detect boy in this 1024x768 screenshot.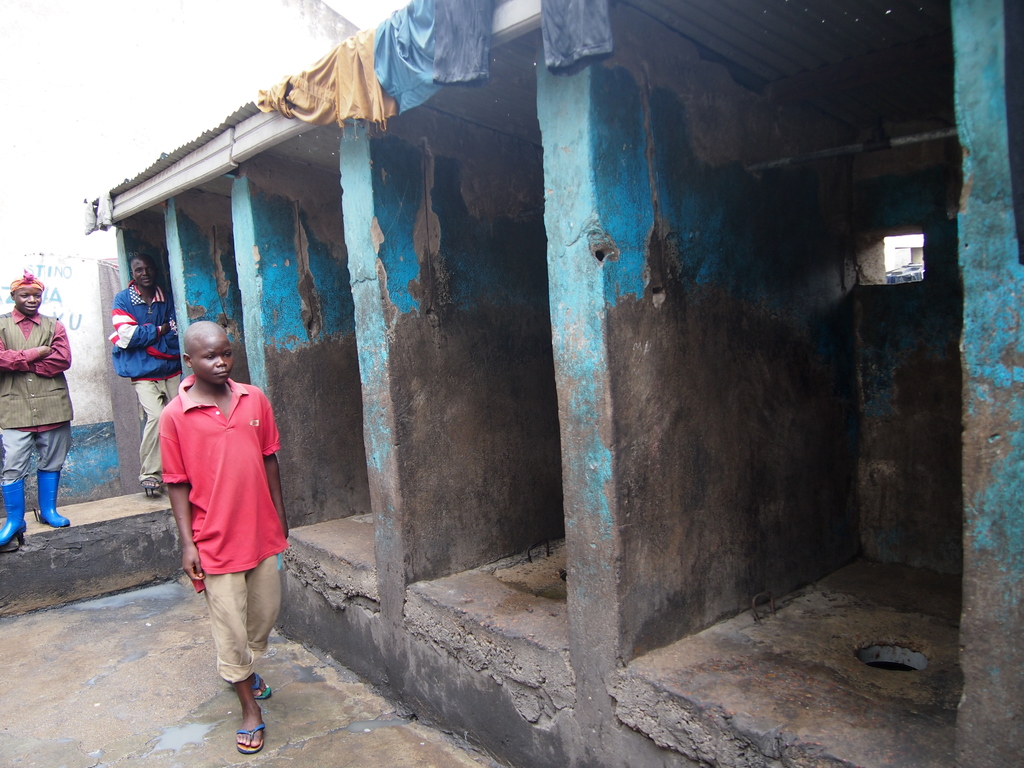
Detection: <box>136,306,286,716</box>.
